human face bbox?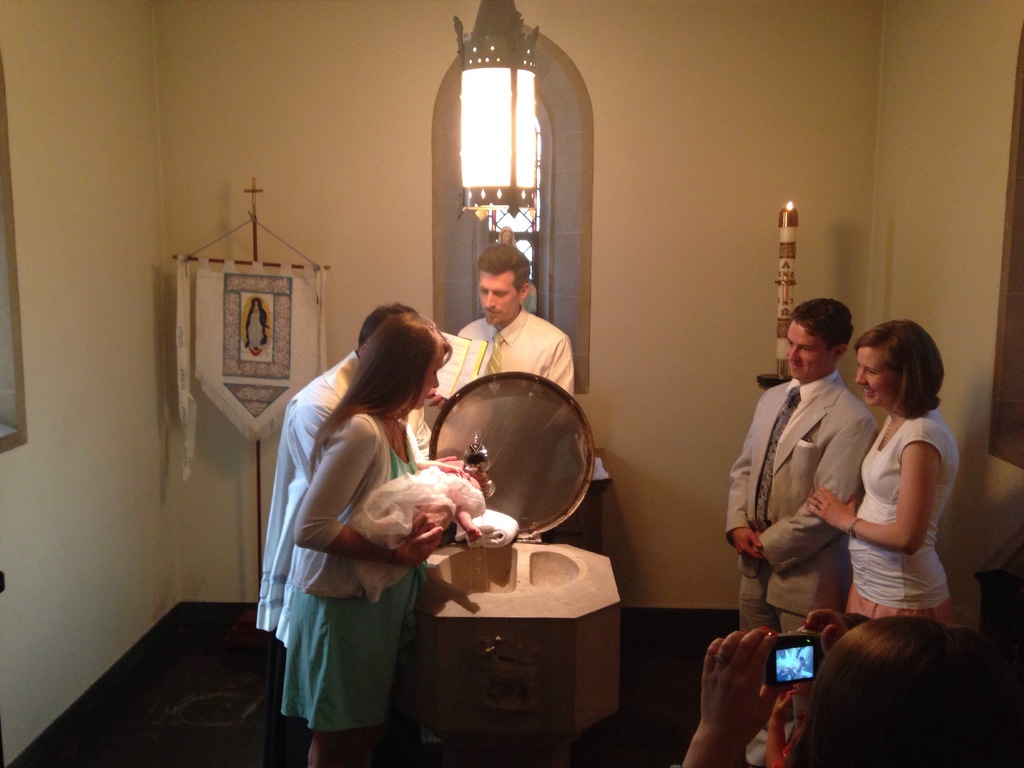
[x1=851, y1=344, x2=900, y2=406]
